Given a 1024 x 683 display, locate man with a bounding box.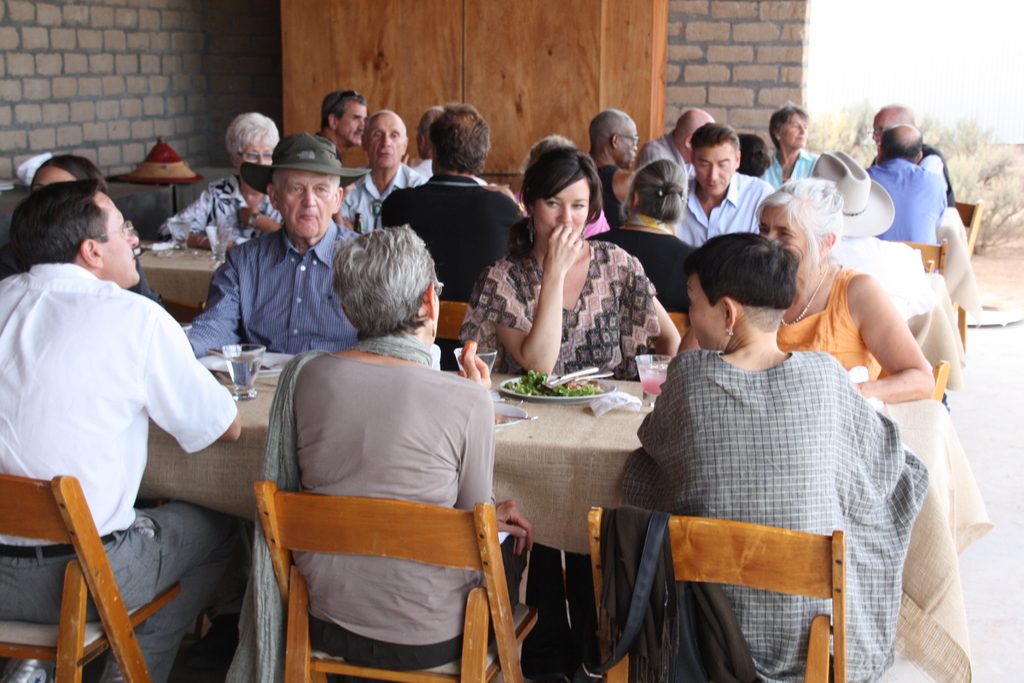
Located: 312 86 369 188.
